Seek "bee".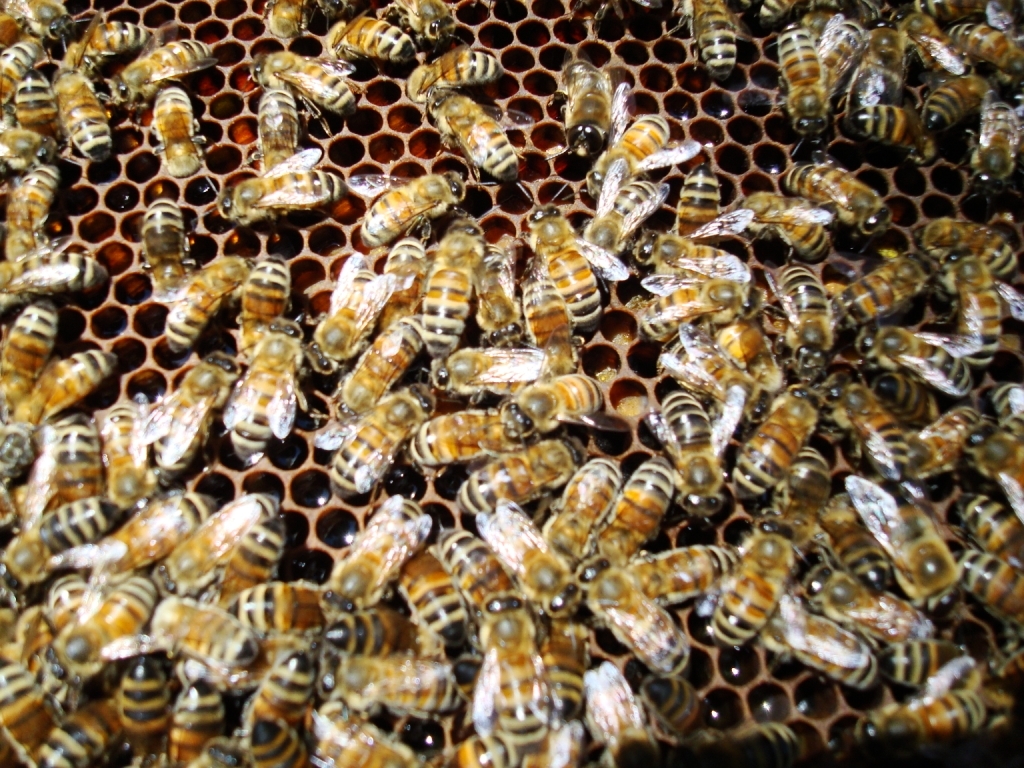
region(0, 497, 116, 609).
